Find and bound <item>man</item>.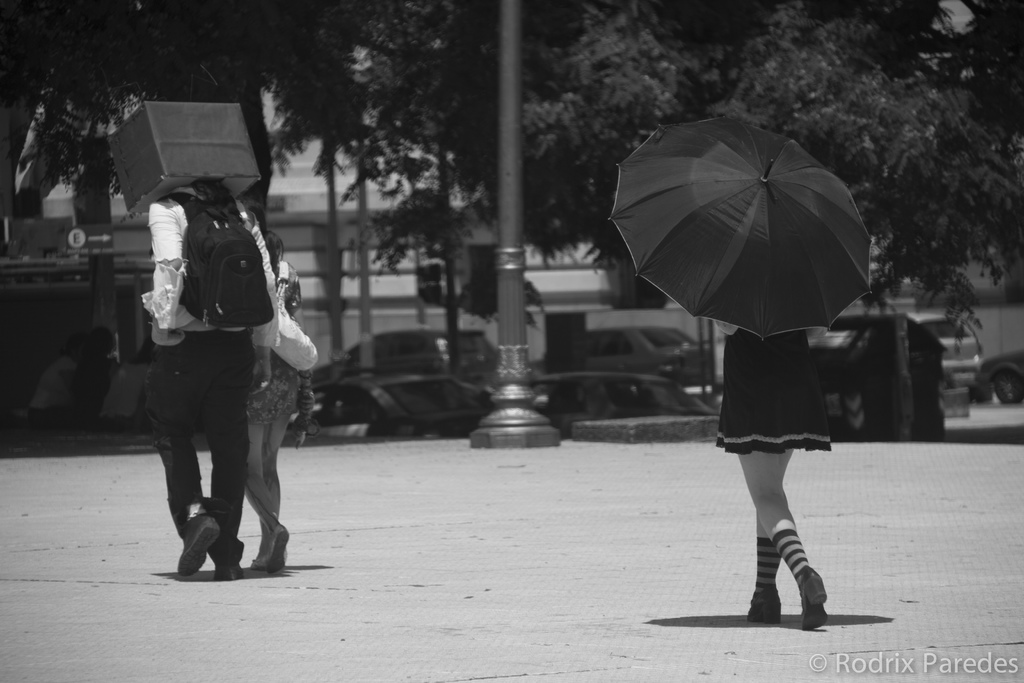
Bound: 141, 179, 278, 578.
